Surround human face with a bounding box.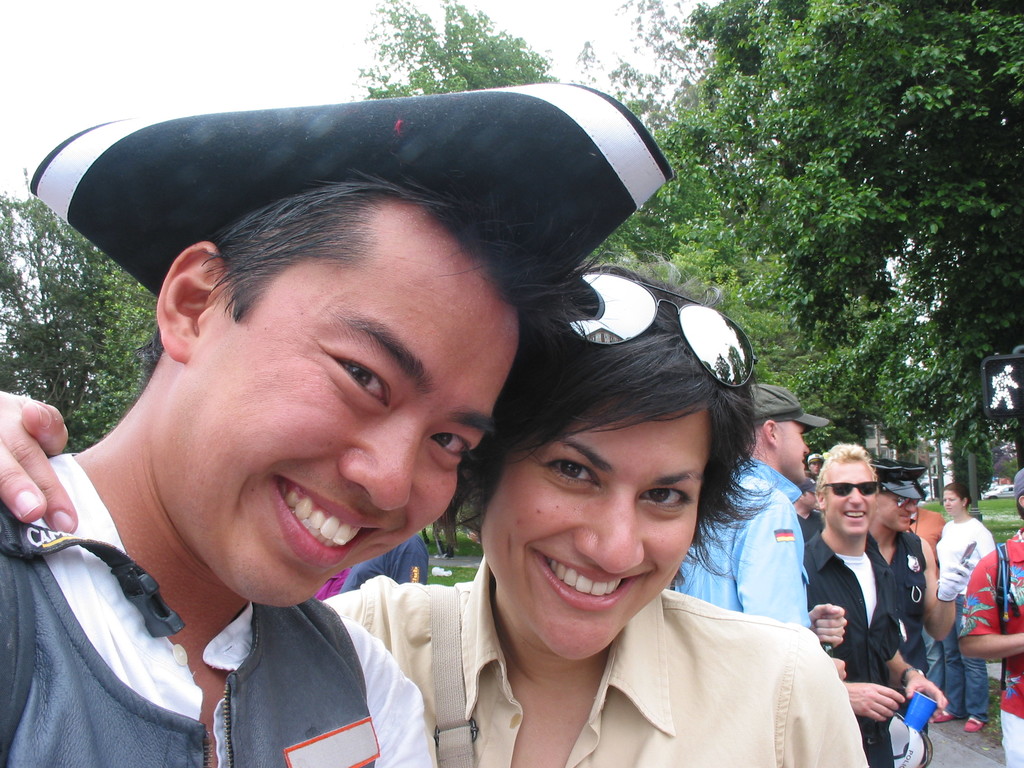
(x1=947, y1=484, x2=963, y2=509).
